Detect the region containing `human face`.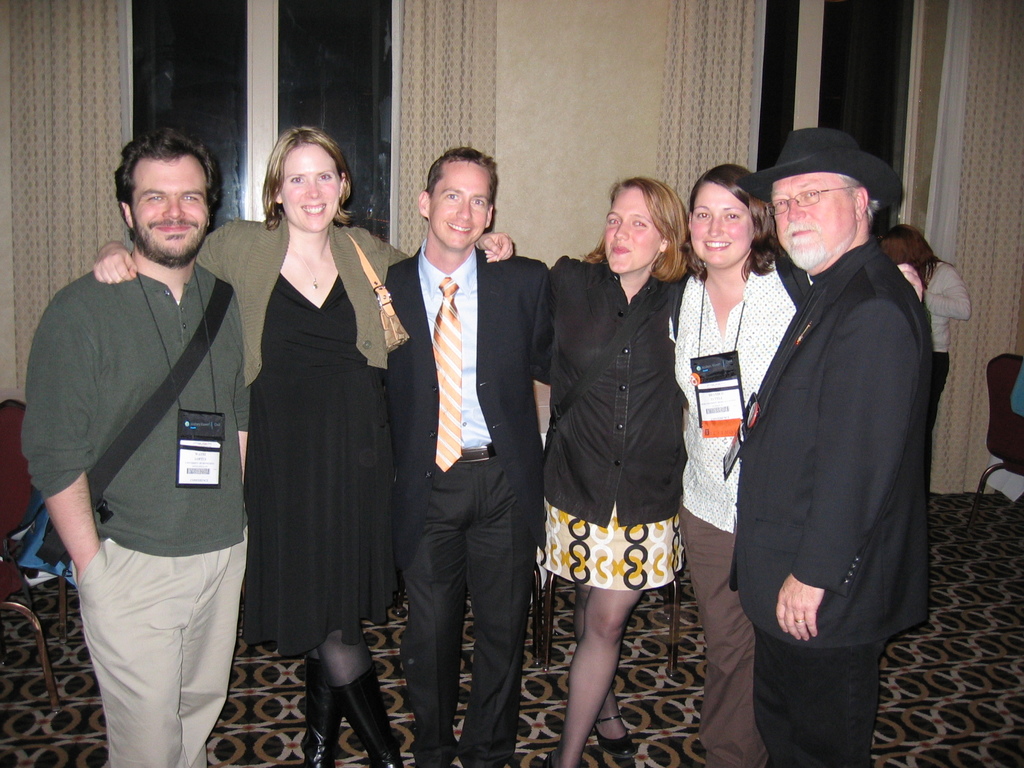
bbox(692, 179, 755, 268).
